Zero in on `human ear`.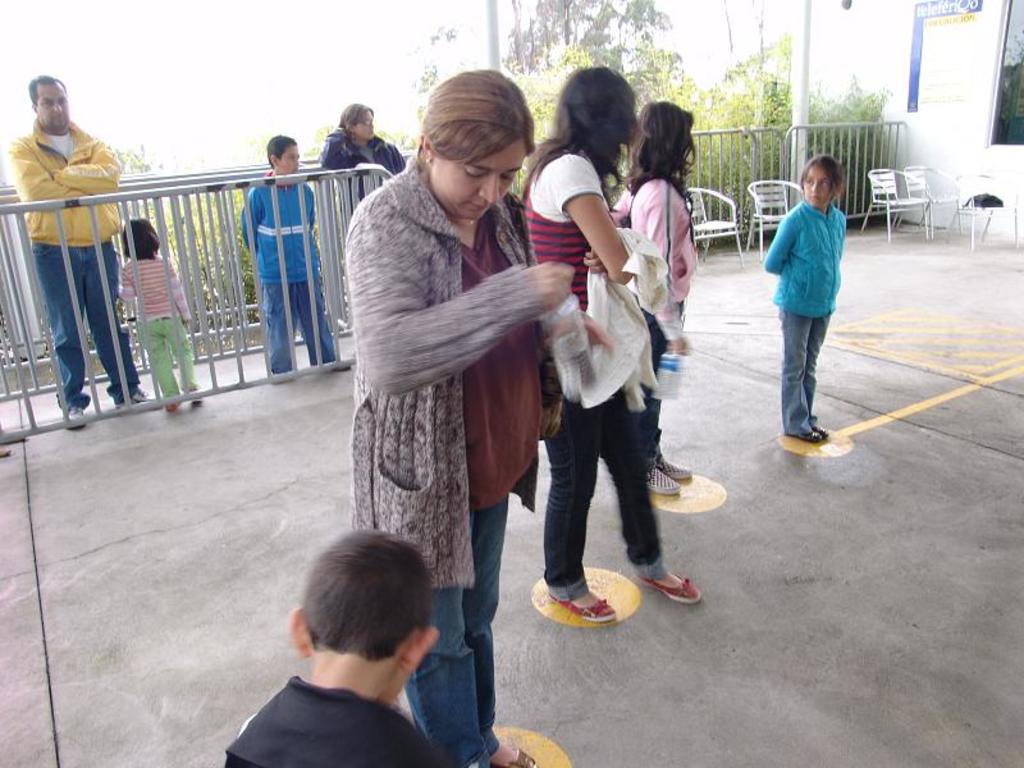
Zeroed in: rect(31, 106, 35, 113).
